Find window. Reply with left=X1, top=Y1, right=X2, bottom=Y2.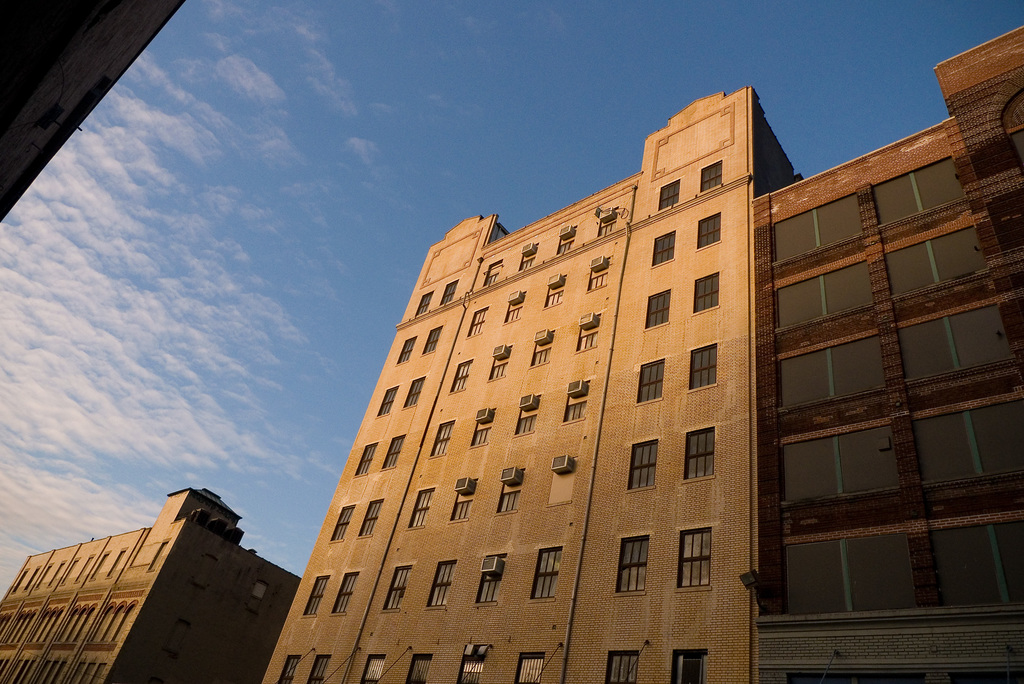
left=678, top=428, right=714, bottom=480.
